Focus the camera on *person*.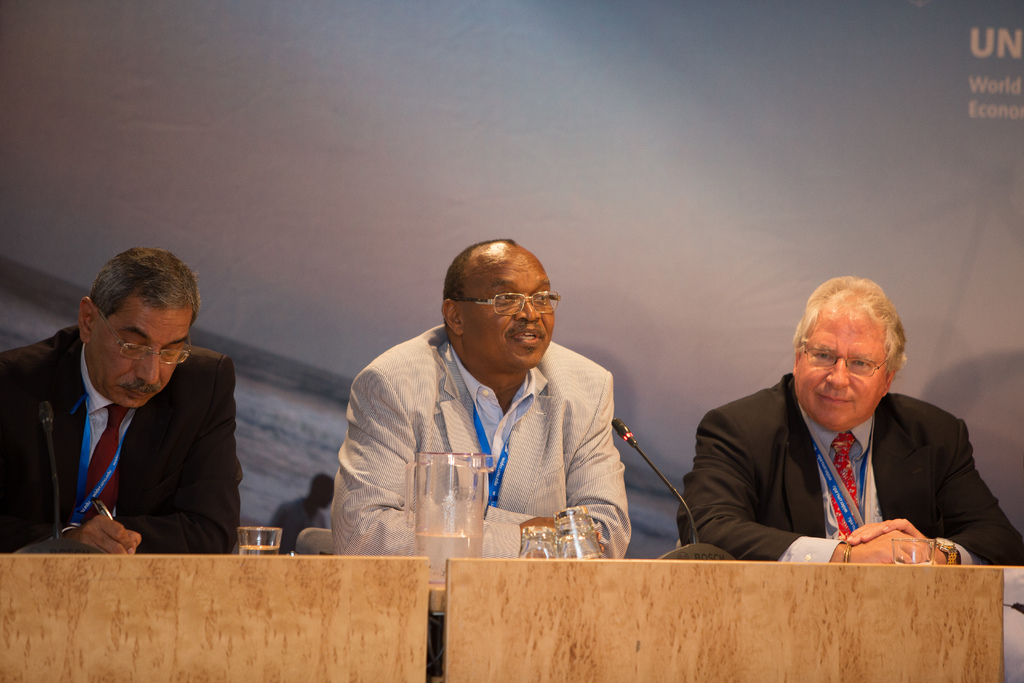
Focus region: (left=0, top=254, right=253, bottom=589).
